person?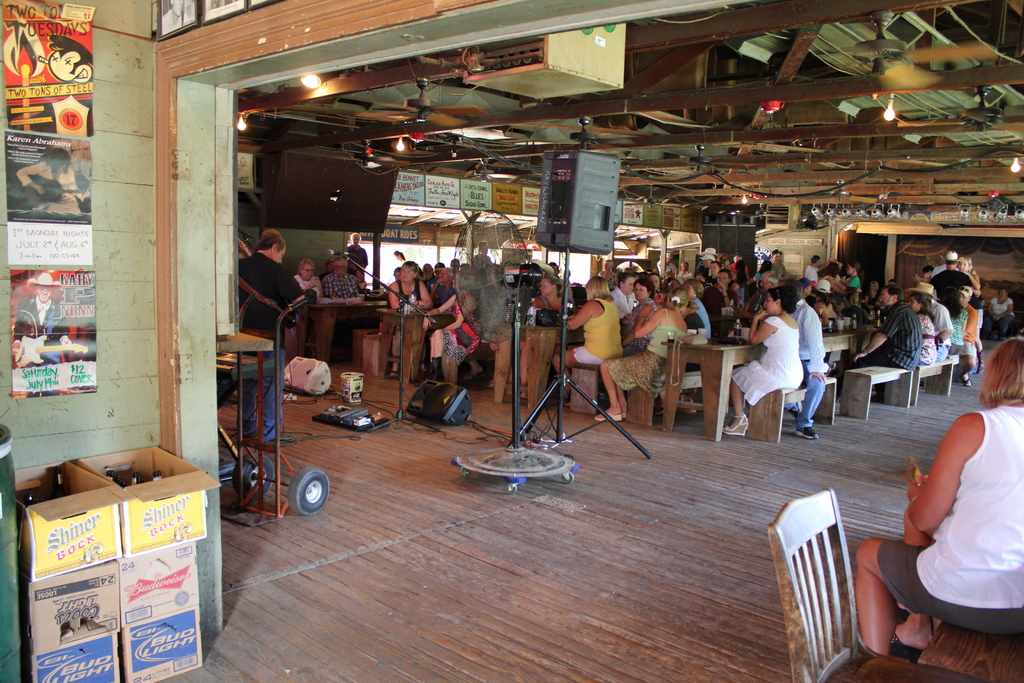
<box>835,286,858,317</box>
